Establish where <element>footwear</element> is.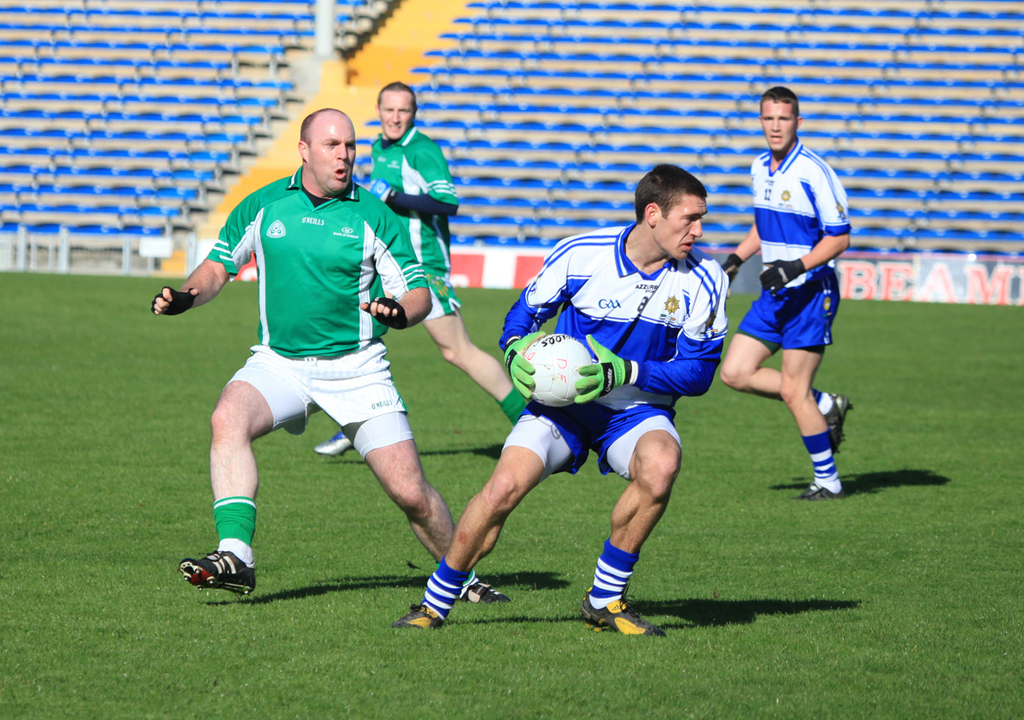
Established at <box>175,551,257,594</box>.
